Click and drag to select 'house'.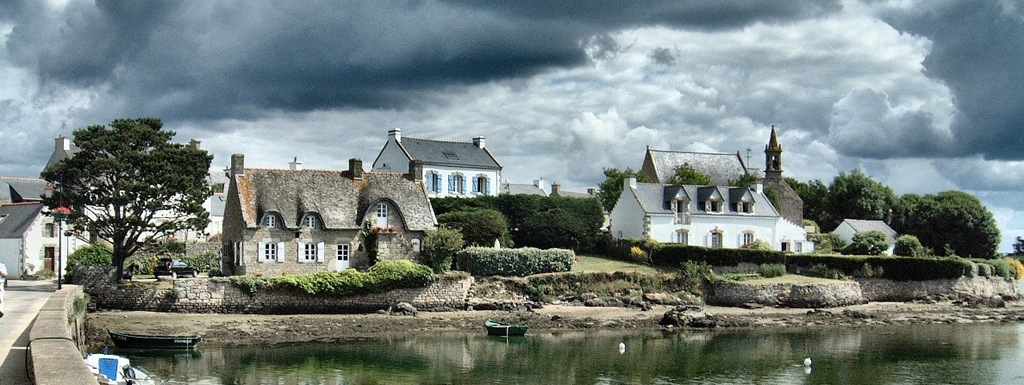
Selection: 827:217:902:254.
